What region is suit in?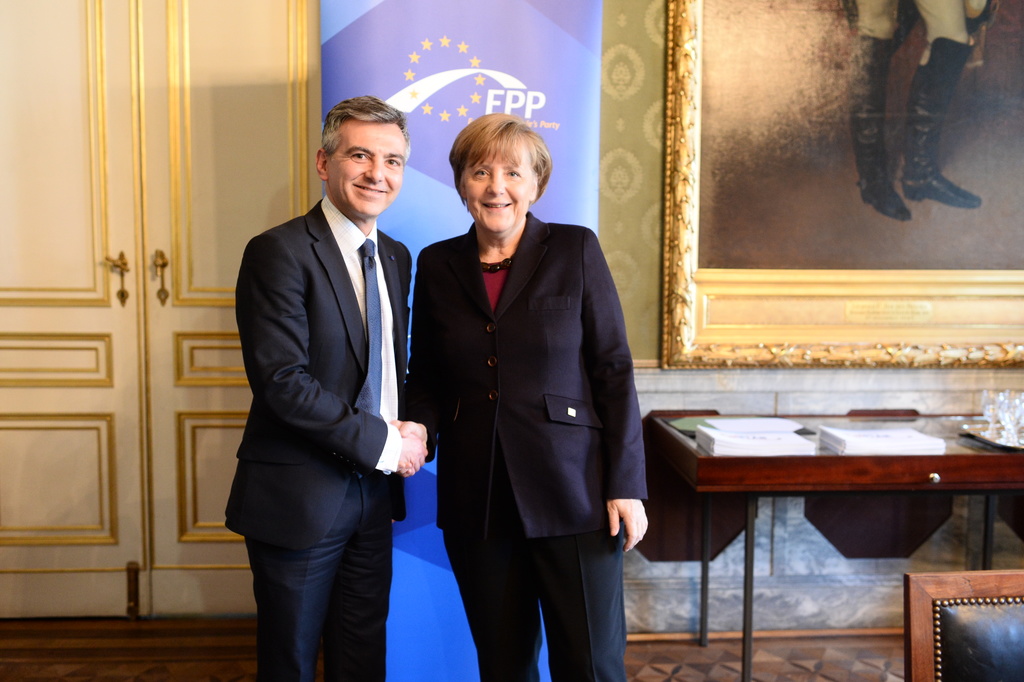
216/198/416/681.
